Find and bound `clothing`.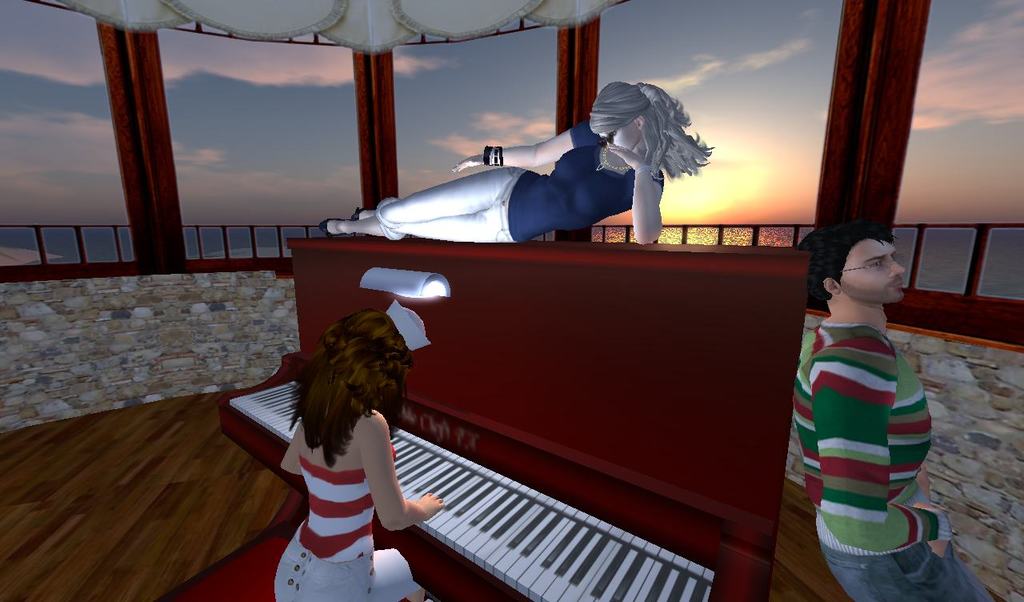
Bound: bbox=(792, 322, 998, 601).
